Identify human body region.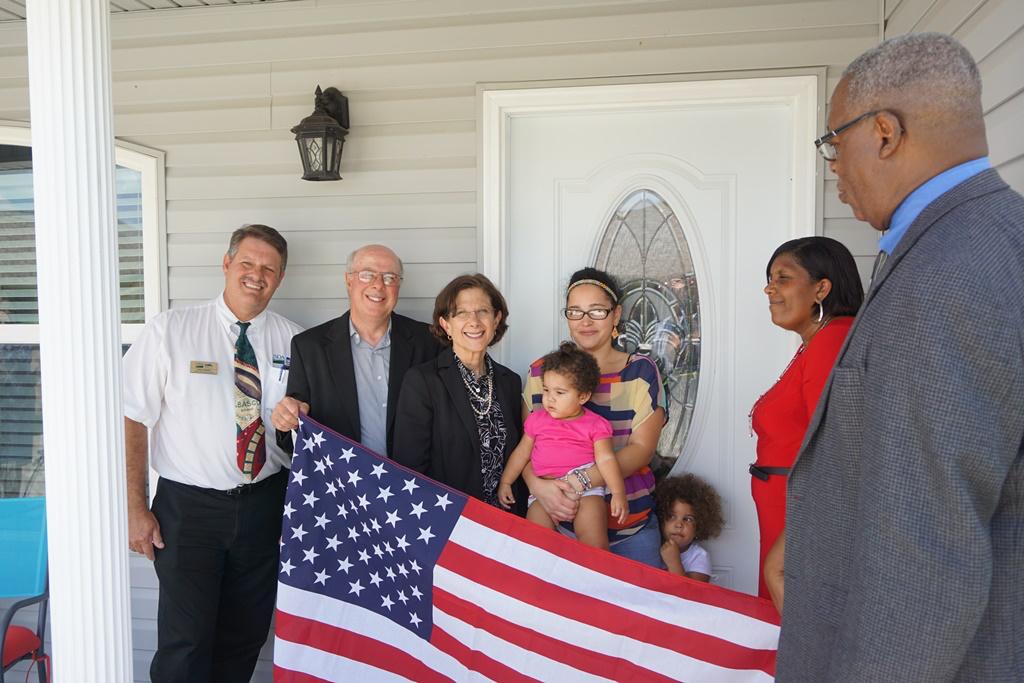
Region: rect(133, 224, 296, 682).
